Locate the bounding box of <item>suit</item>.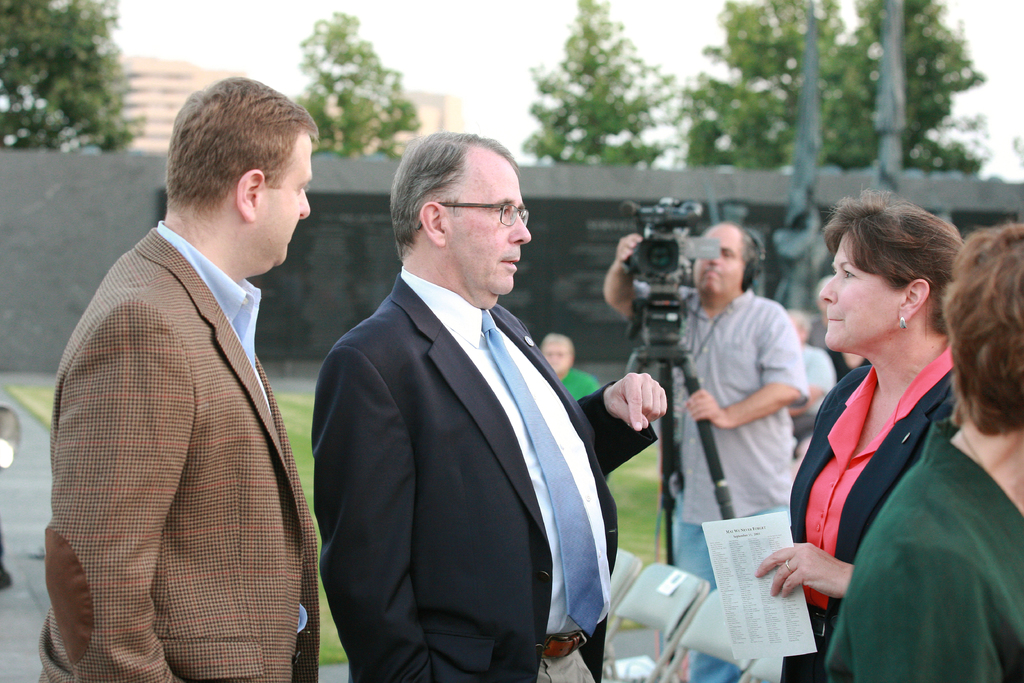
Bounding box: bbox(312, 269, 658, 682).
